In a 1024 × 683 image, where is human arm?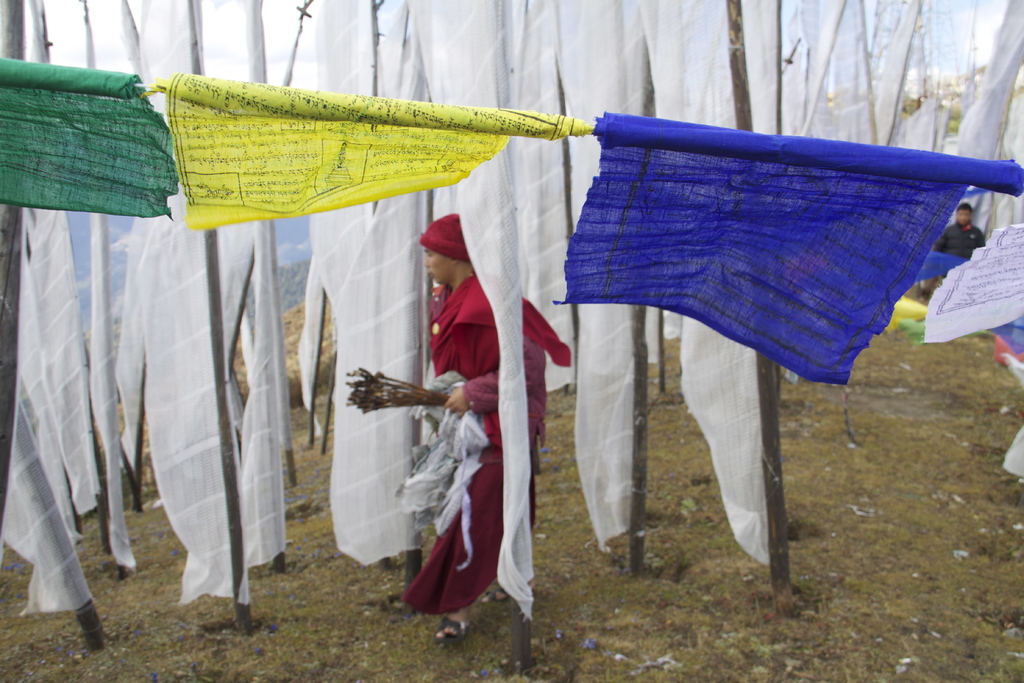
<box>442,297,546,420</box>.
